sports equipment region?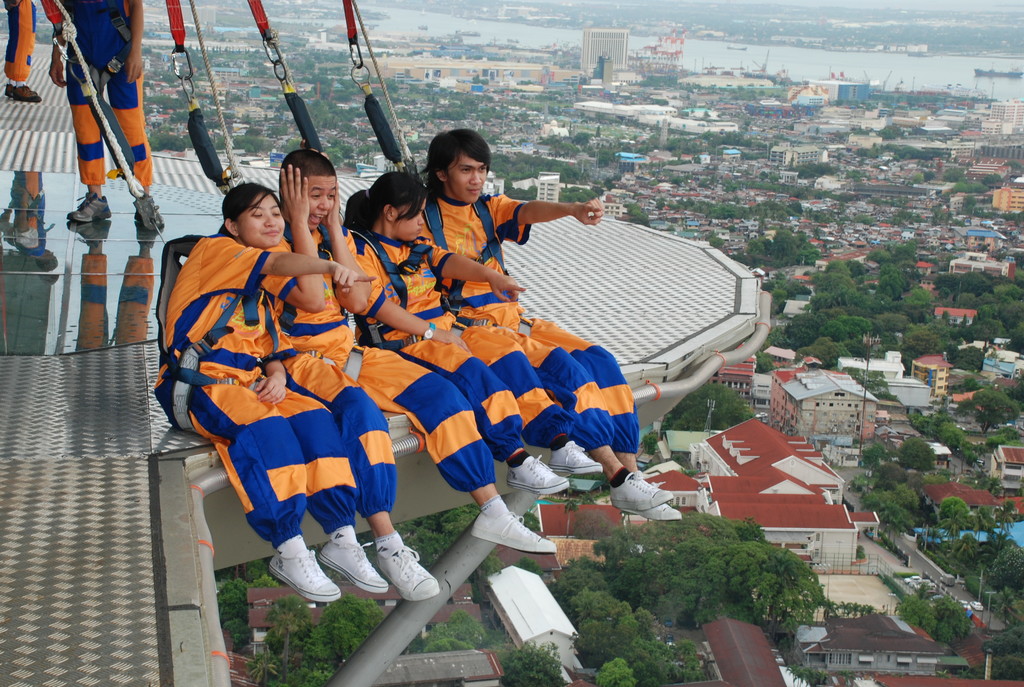
select_region(376, 548, 440, 601)
